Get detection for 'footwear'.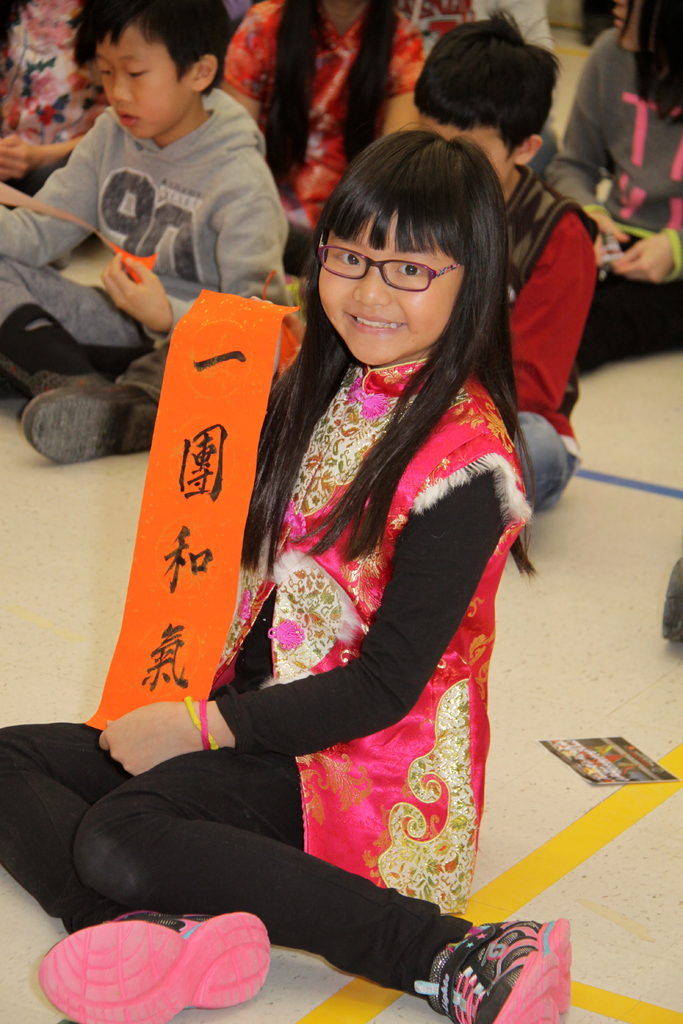
Detection: region(654, 536, 682, 648).
